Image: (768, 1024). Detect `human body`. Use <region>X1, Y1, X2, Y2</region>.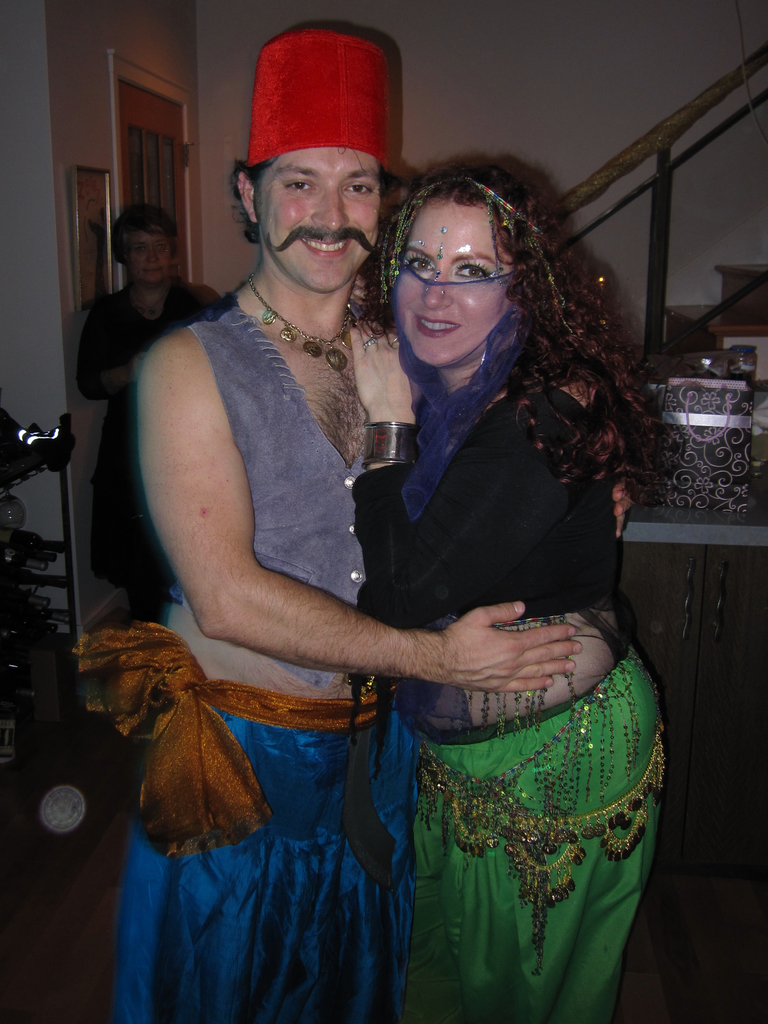
<region>85, 278, 224, 636</region>.
